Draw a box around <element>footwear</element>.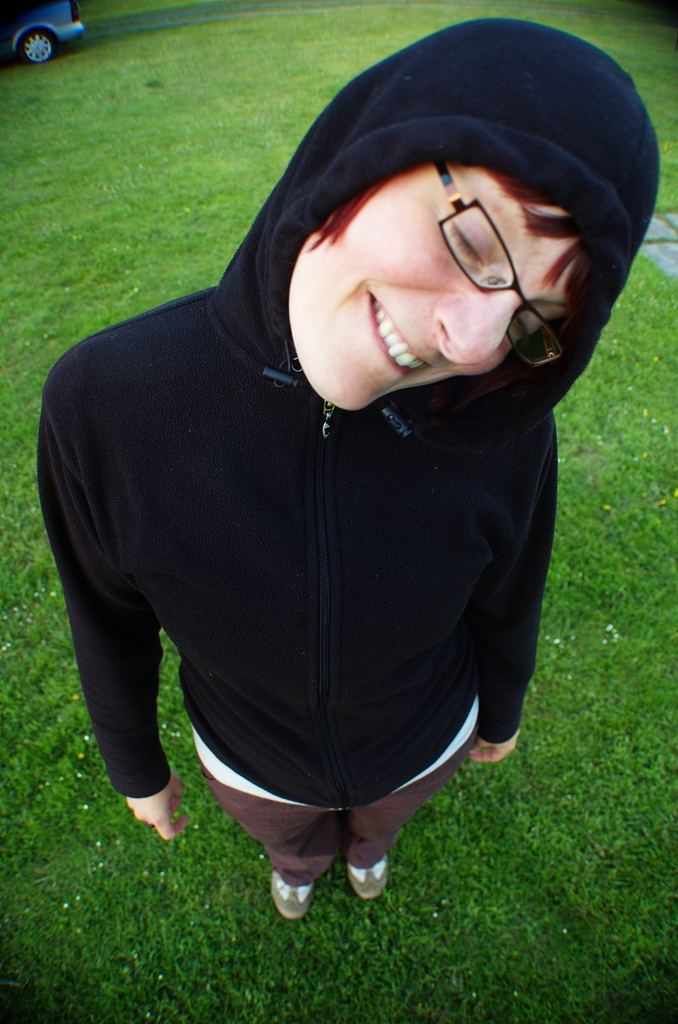
346 853 386 899.
